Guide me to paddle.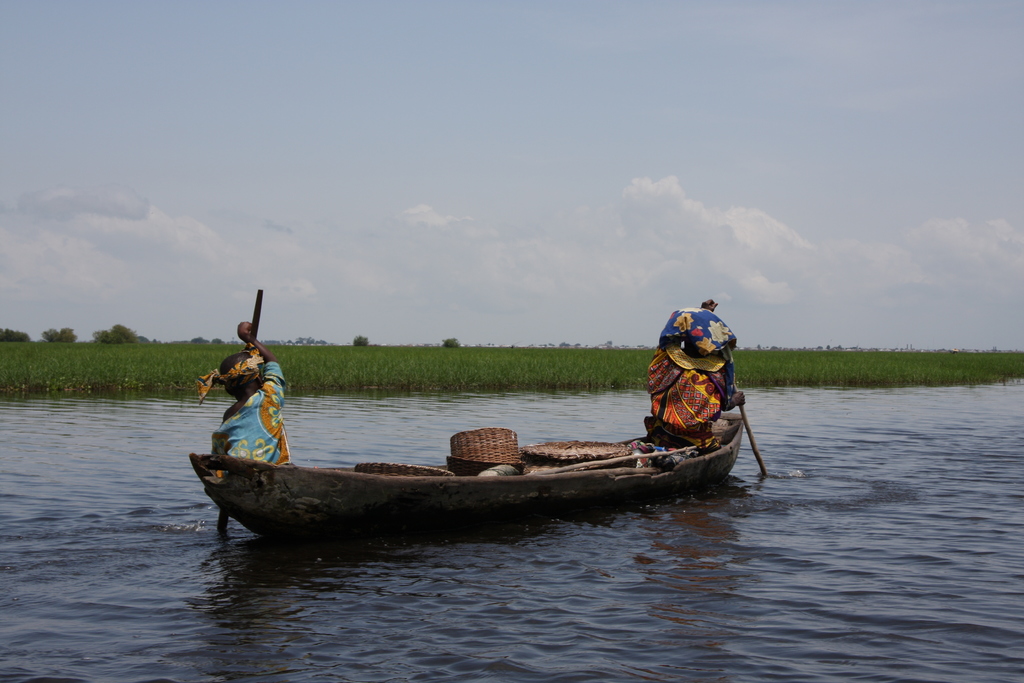
Guidance: locate(218, 290, 264, 538).
